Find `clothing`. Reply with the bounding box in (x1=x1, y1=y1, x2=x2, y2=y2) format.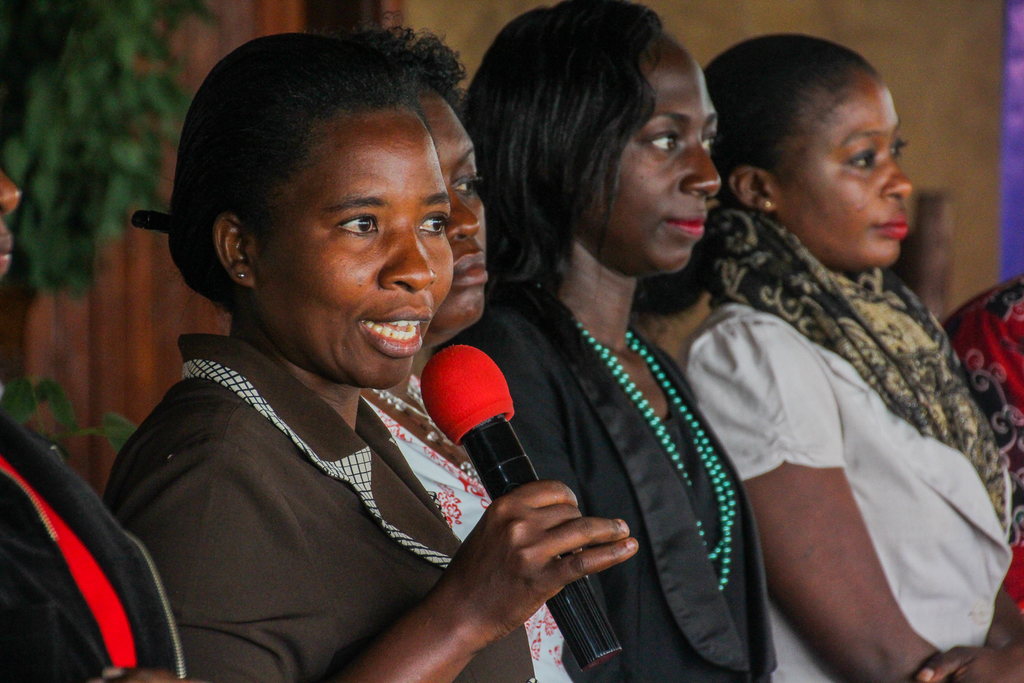
(x1=689, y1=292, x2=1013, y2=682).
